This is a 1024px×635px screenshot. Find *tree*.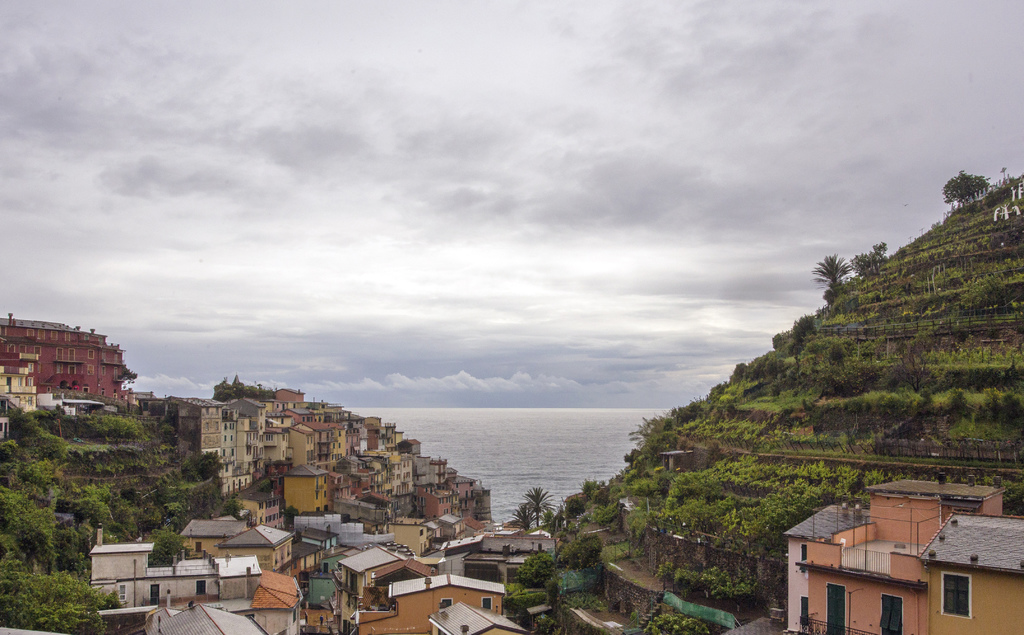
Bounding box: {"left": 806, "top": 254, "right": 849, "bottom": 287}.
